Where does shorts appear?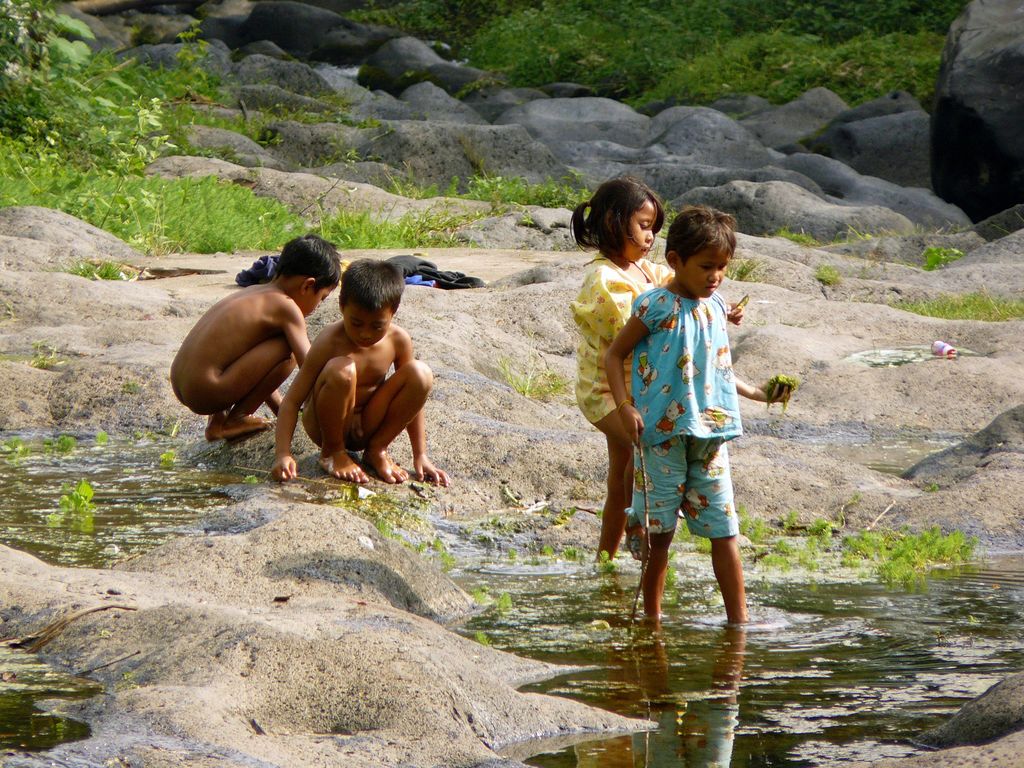
Appears at 626, 432, 739, 541.
